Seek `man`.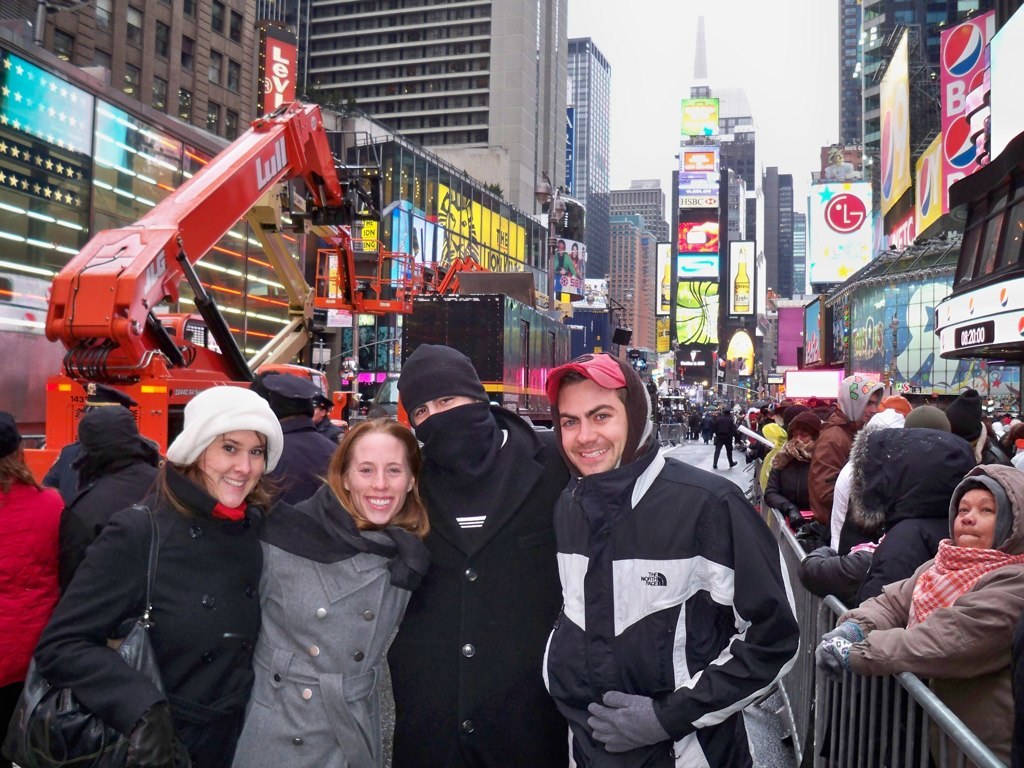
select_region(810, 372, 891, 552).
